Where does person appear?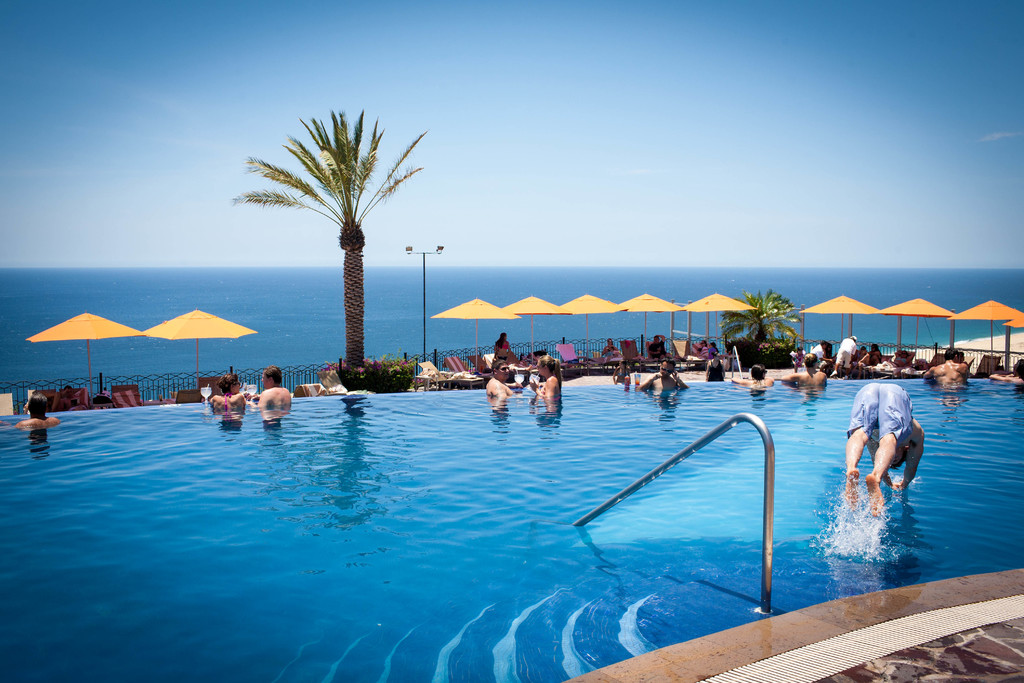
Appears at bbox=(842, 356, 928, 547).
